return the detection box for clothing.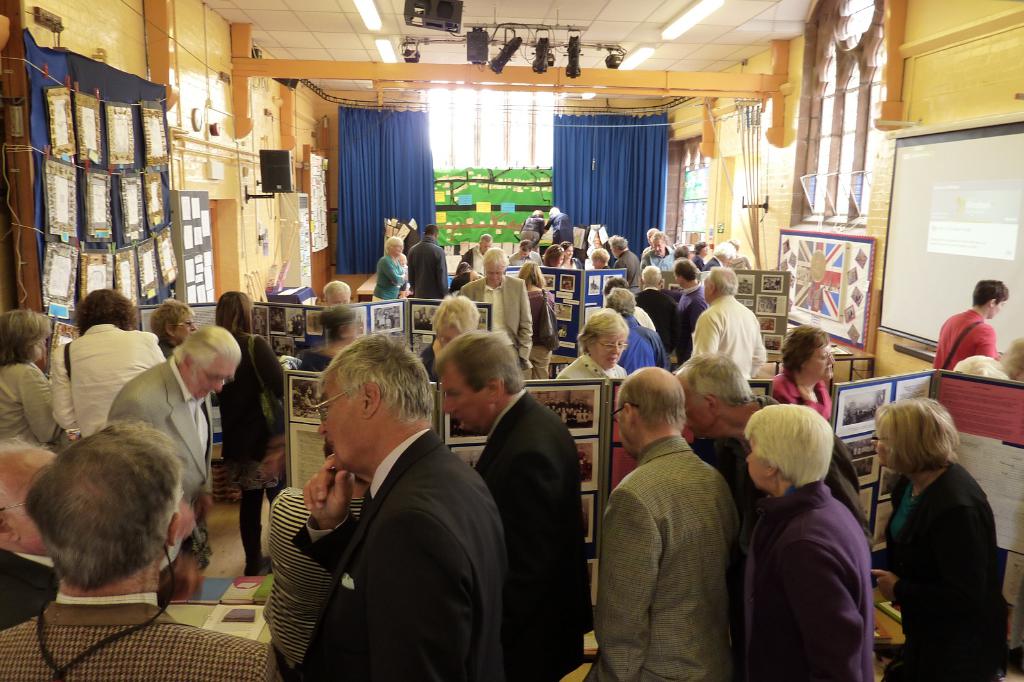
rect(518, 214, 543, 246).
